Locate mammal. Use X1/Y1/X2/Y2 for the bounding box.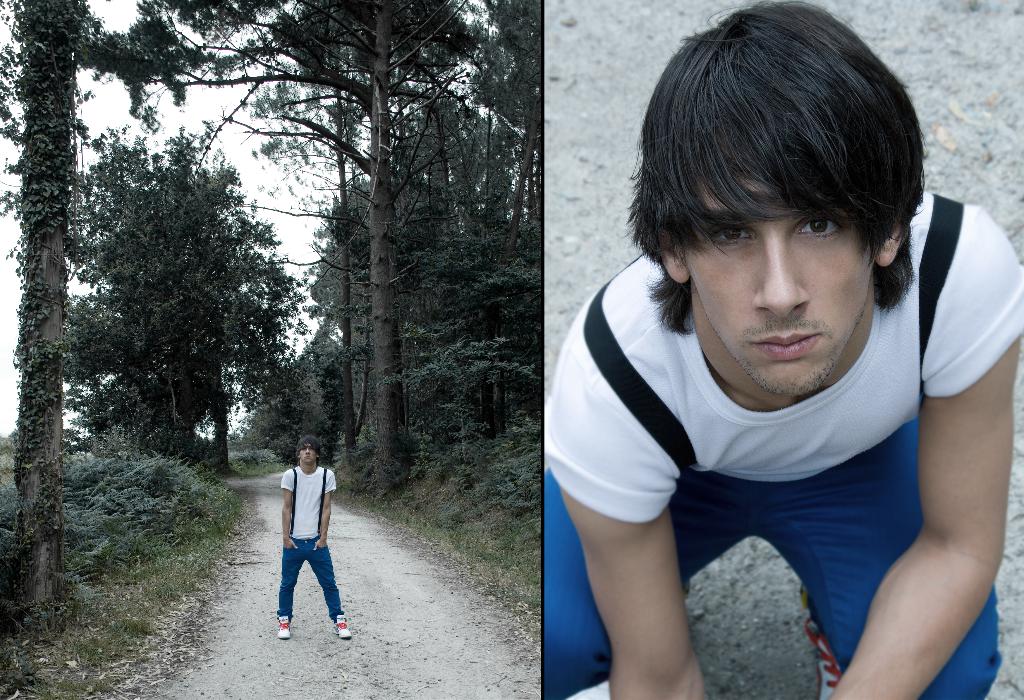
276/432/351/639.
